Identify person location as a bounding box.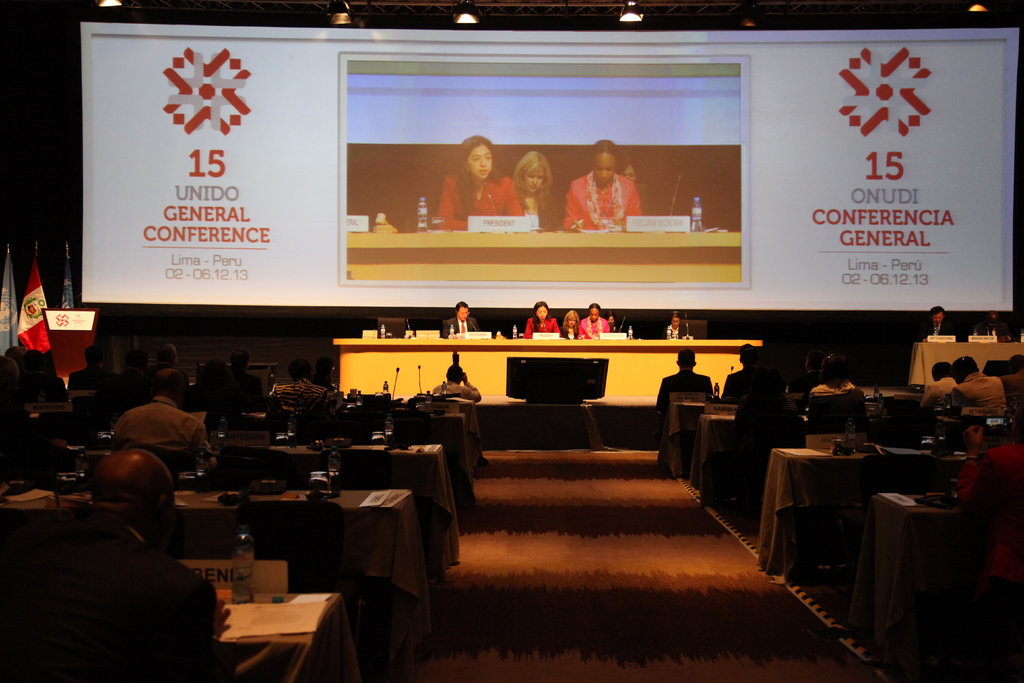
71:343:129:395.
